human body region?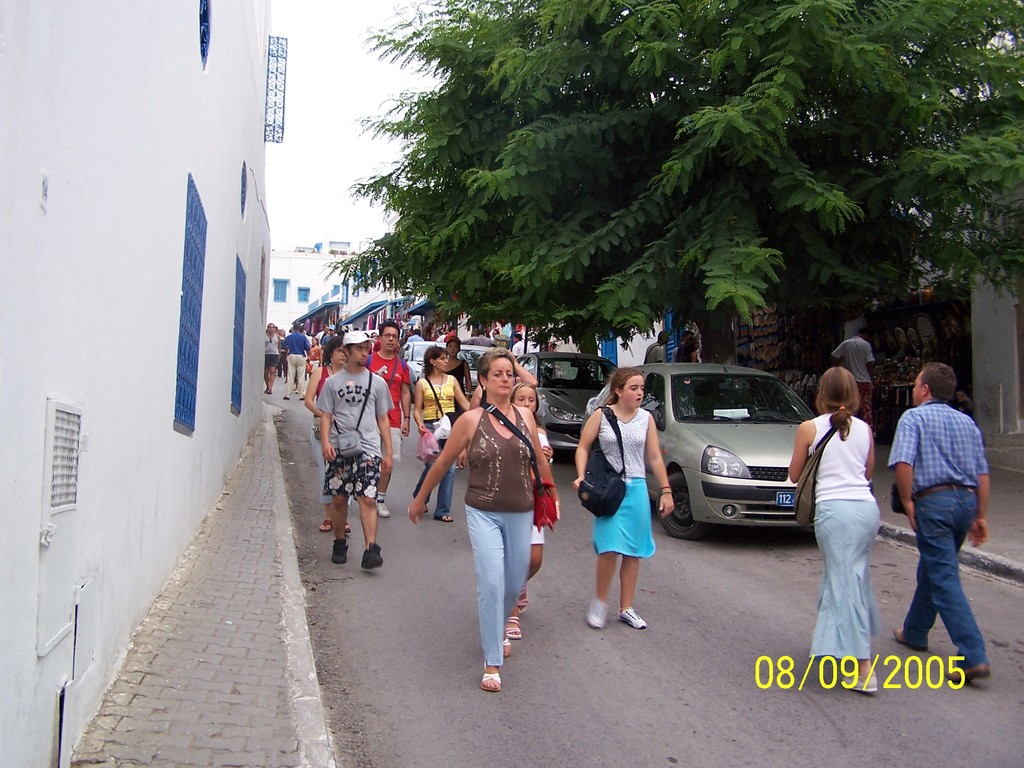
bbox=[673, 335, 696, 364]
